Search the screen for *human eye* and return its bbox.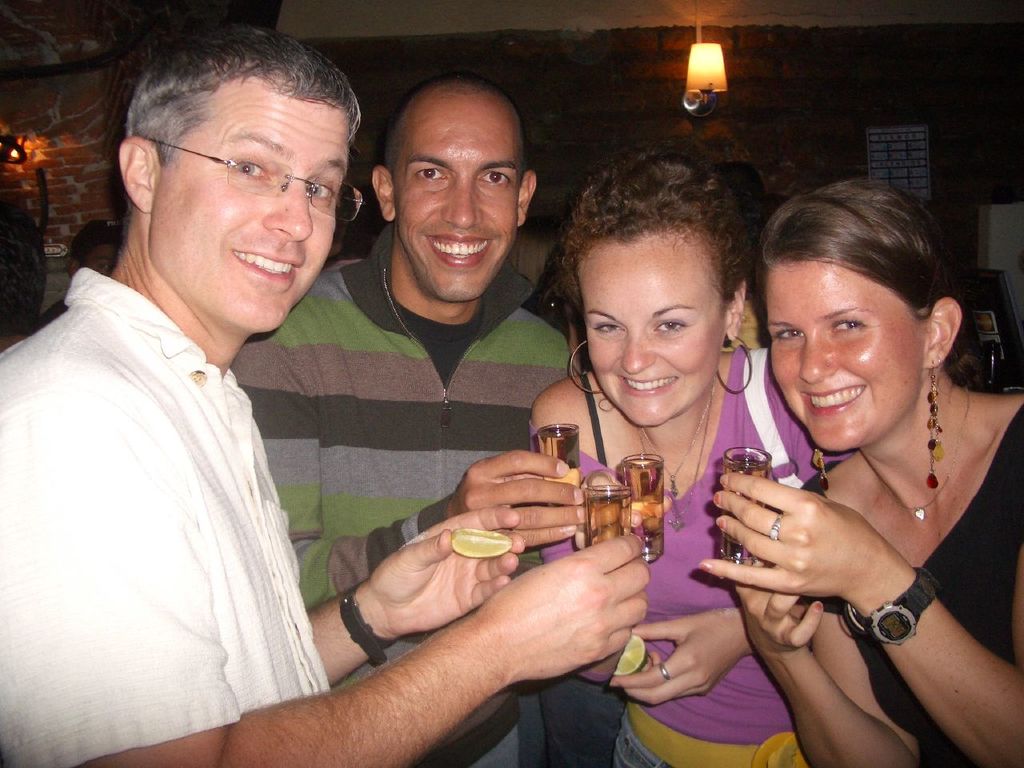
Found: left=773, top=323, right=801, bottom=343.
